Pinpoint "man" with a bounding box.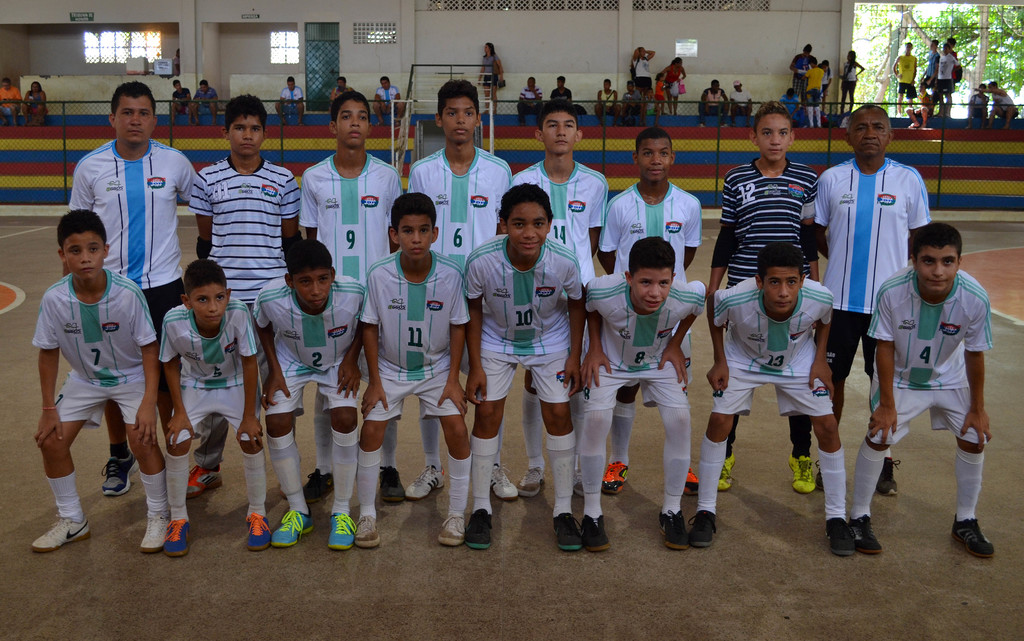
<region>961, 80, 991, 124</region>.
